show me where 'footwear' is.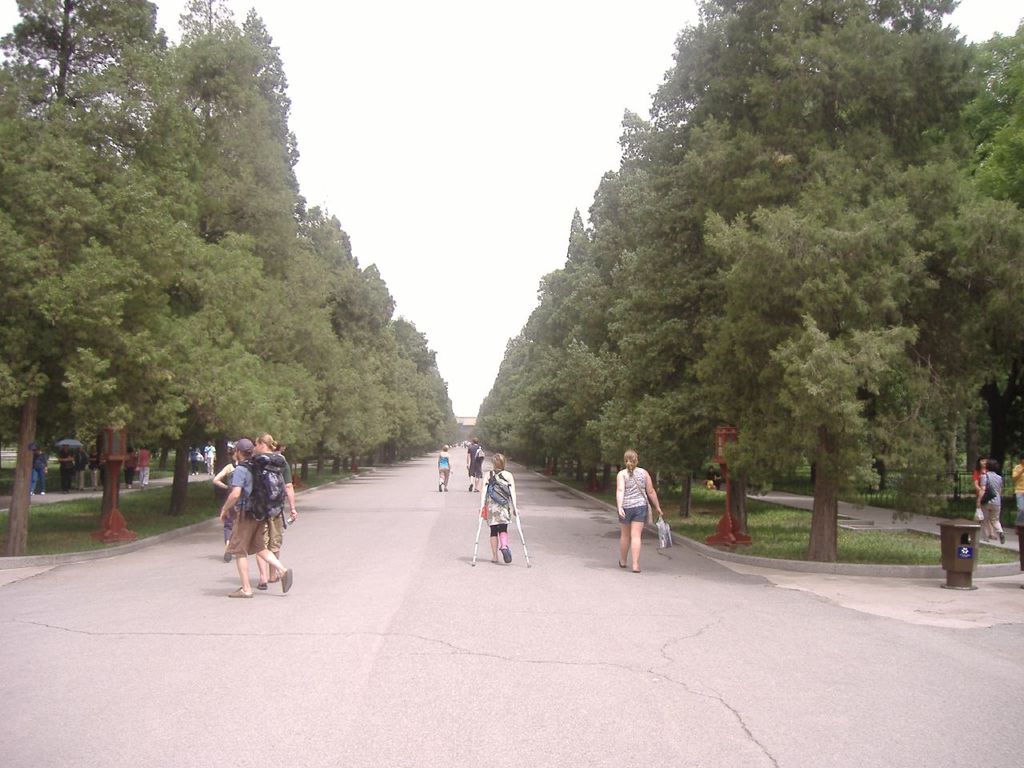
'footwear' is at BBox(254, 576, 270, 590).
